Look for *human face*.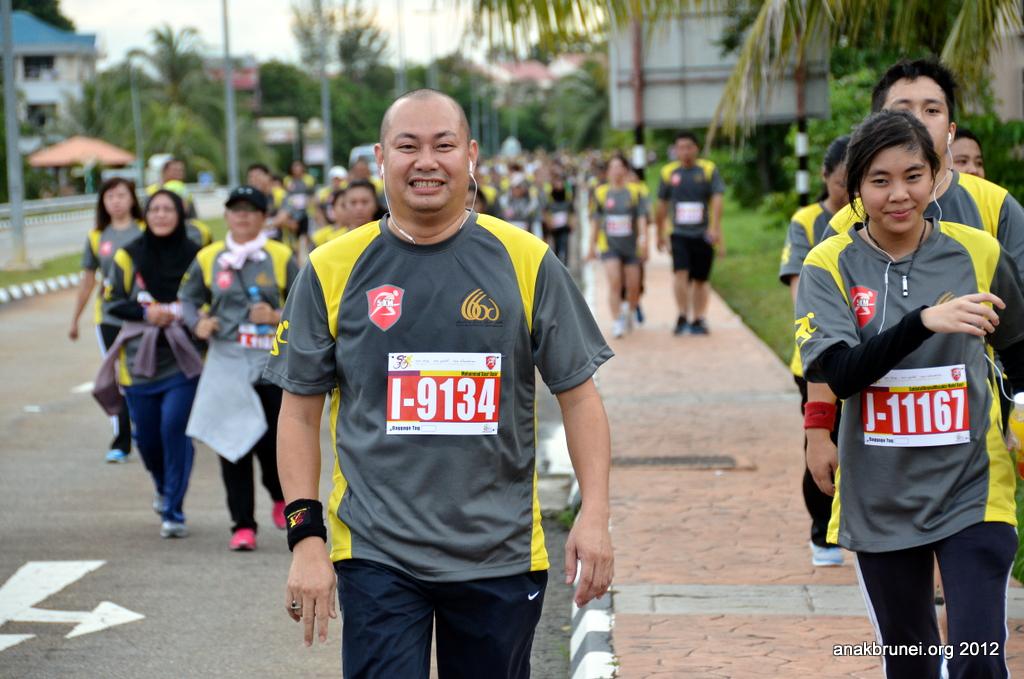
Found: 946 137 987 179.
